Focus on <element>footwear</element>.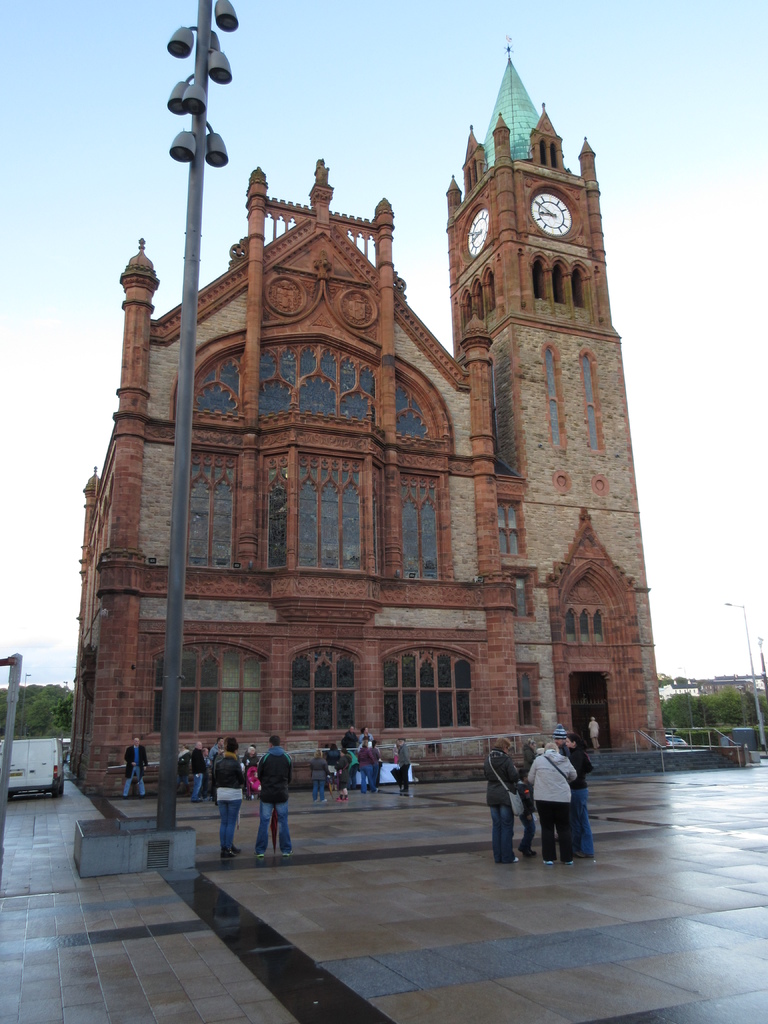
Focused at bbox=(255, 851, 263, 860).
